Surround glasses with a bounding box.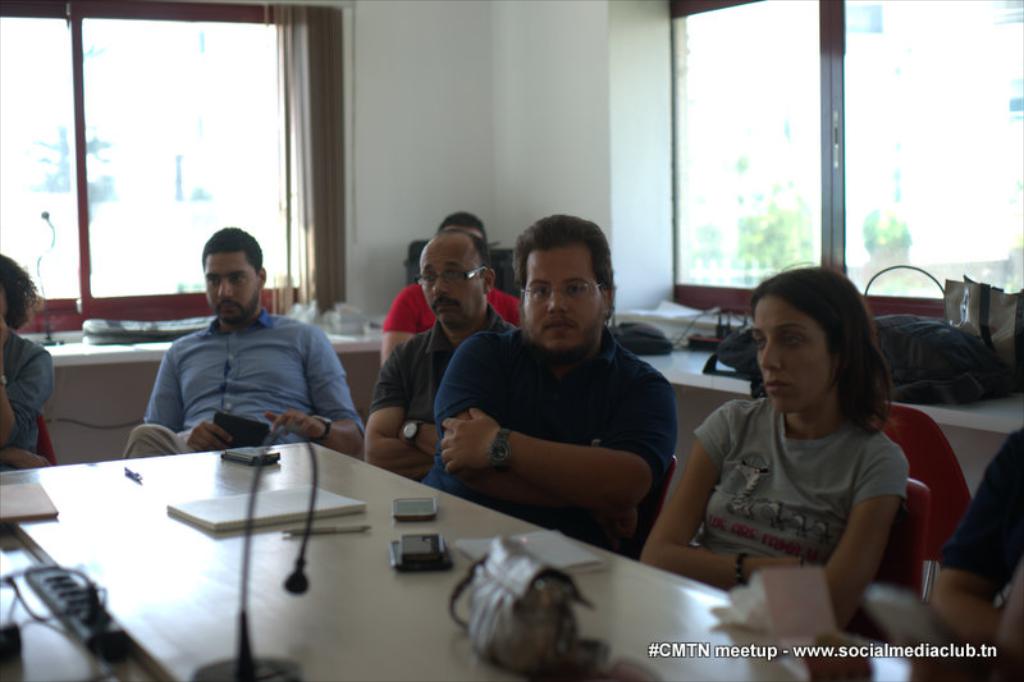
bbox(415, 269, 486, 292).
